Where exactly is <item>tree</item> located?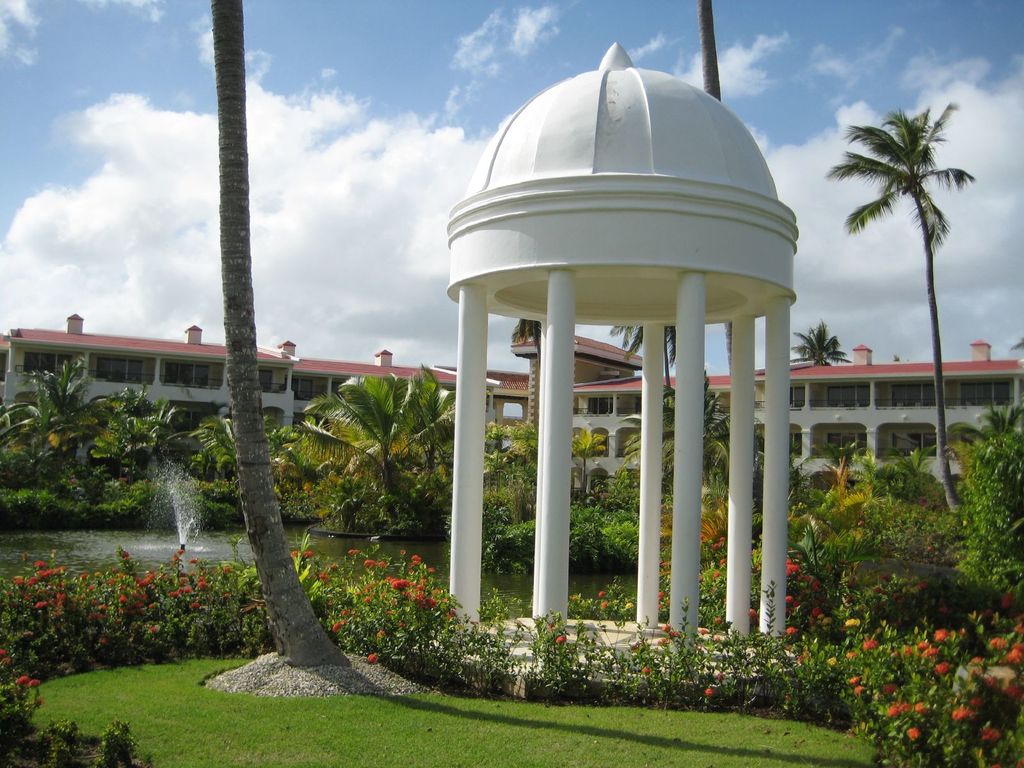
Its bounding box is bbox(492, 418, 521, 479).
